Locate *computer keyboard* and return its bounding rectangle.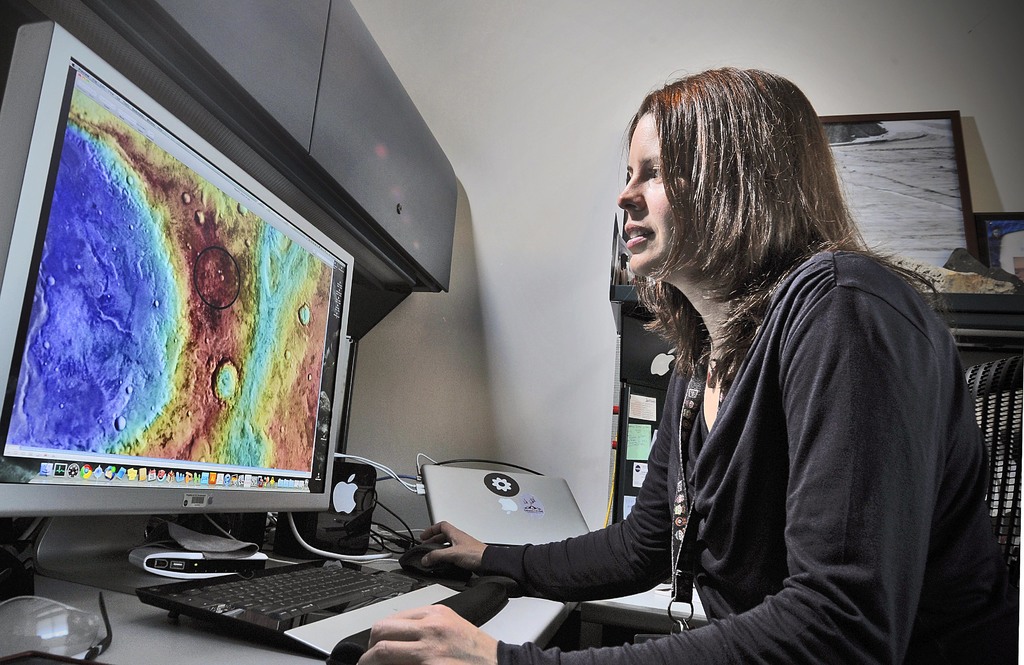
[135, 558, 461, 657].
